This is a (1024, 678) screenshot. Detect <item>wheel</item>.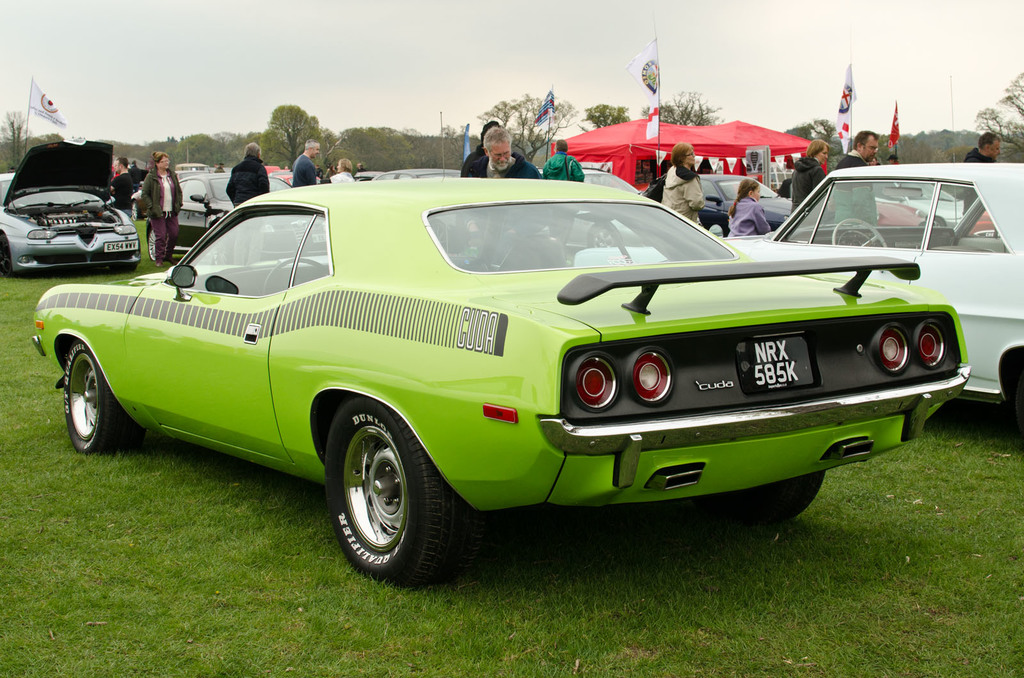
64,343,133,459.
